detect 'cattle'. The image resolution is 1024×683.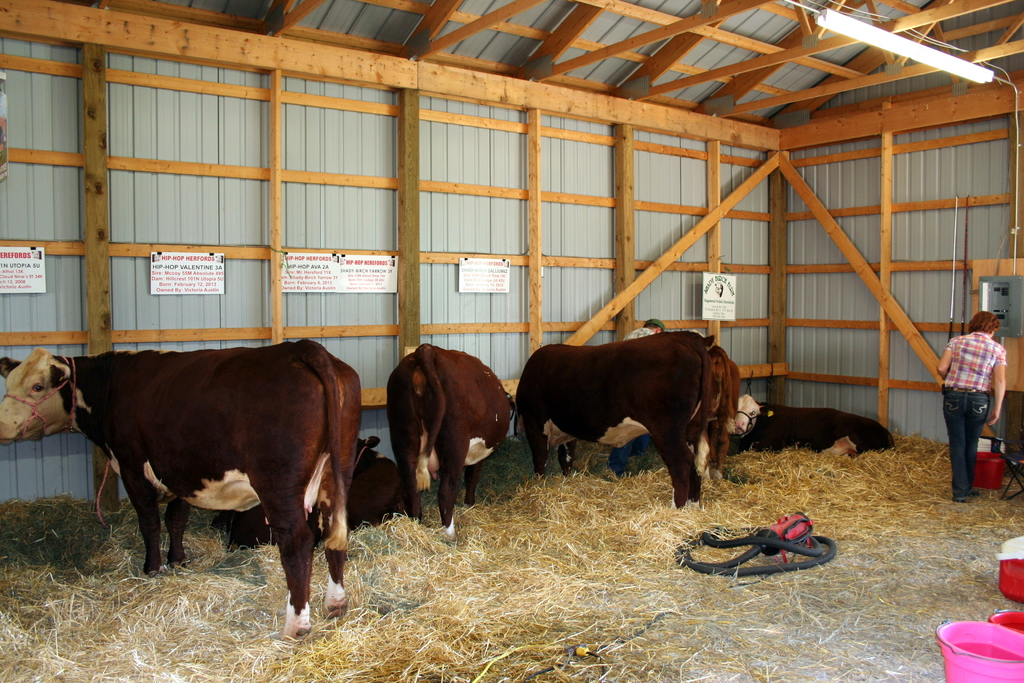
699 346 761 480.
